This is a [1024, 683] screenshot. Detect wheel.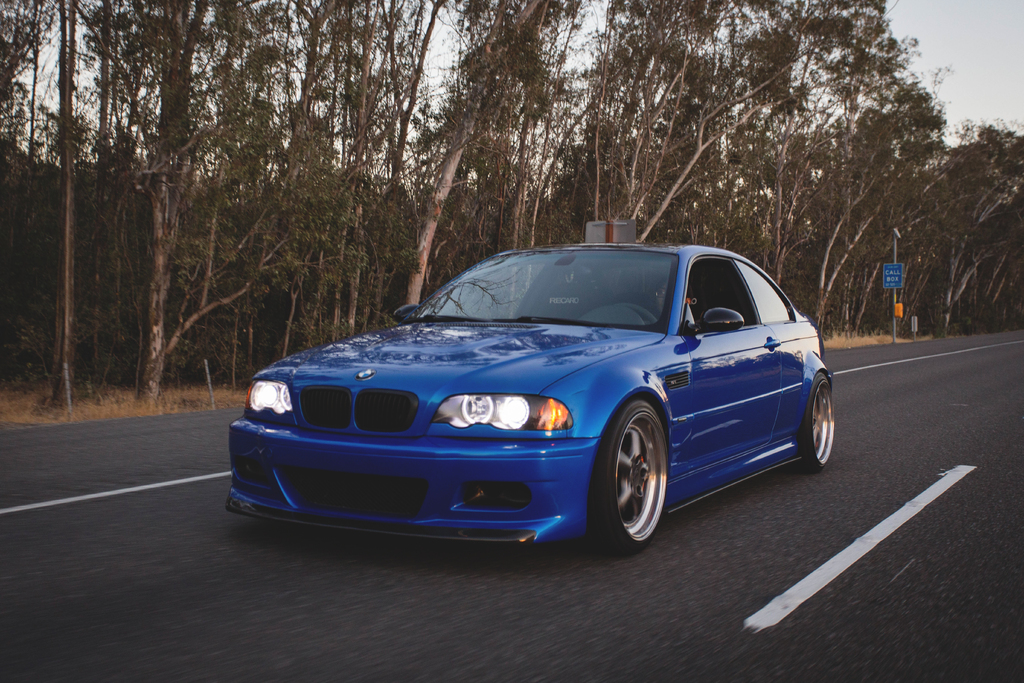
locate(799, 372, 835, 468).
